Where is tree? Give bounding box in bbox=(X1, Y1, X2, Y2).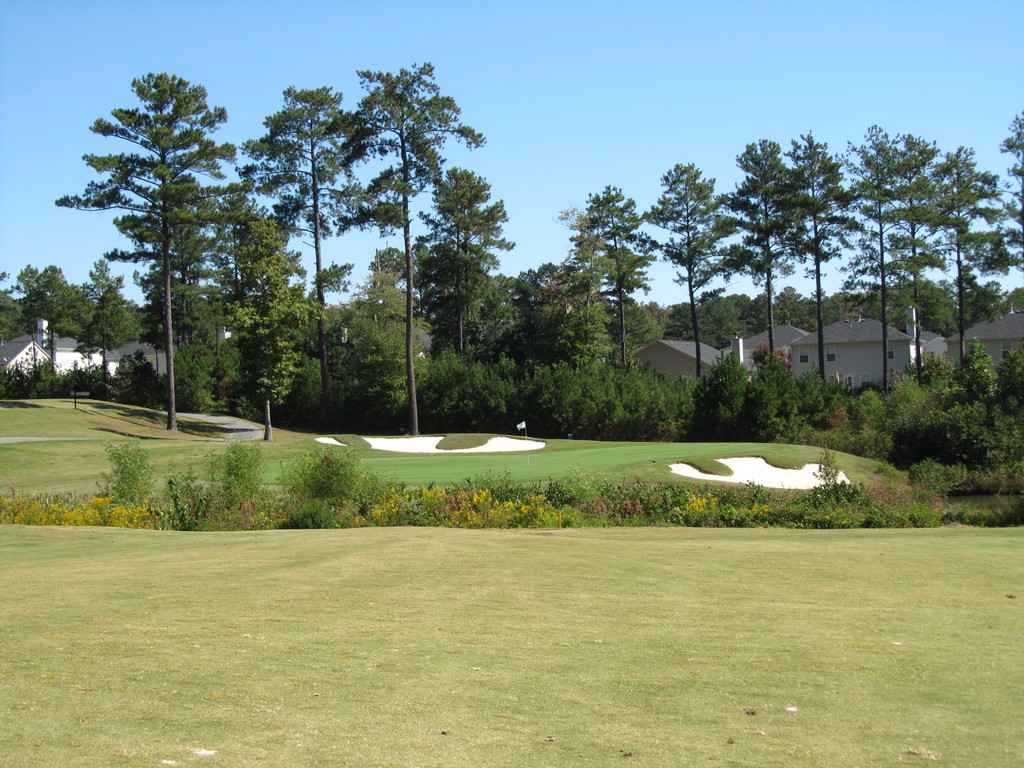
bbox=(769, 129, 863, 385).
